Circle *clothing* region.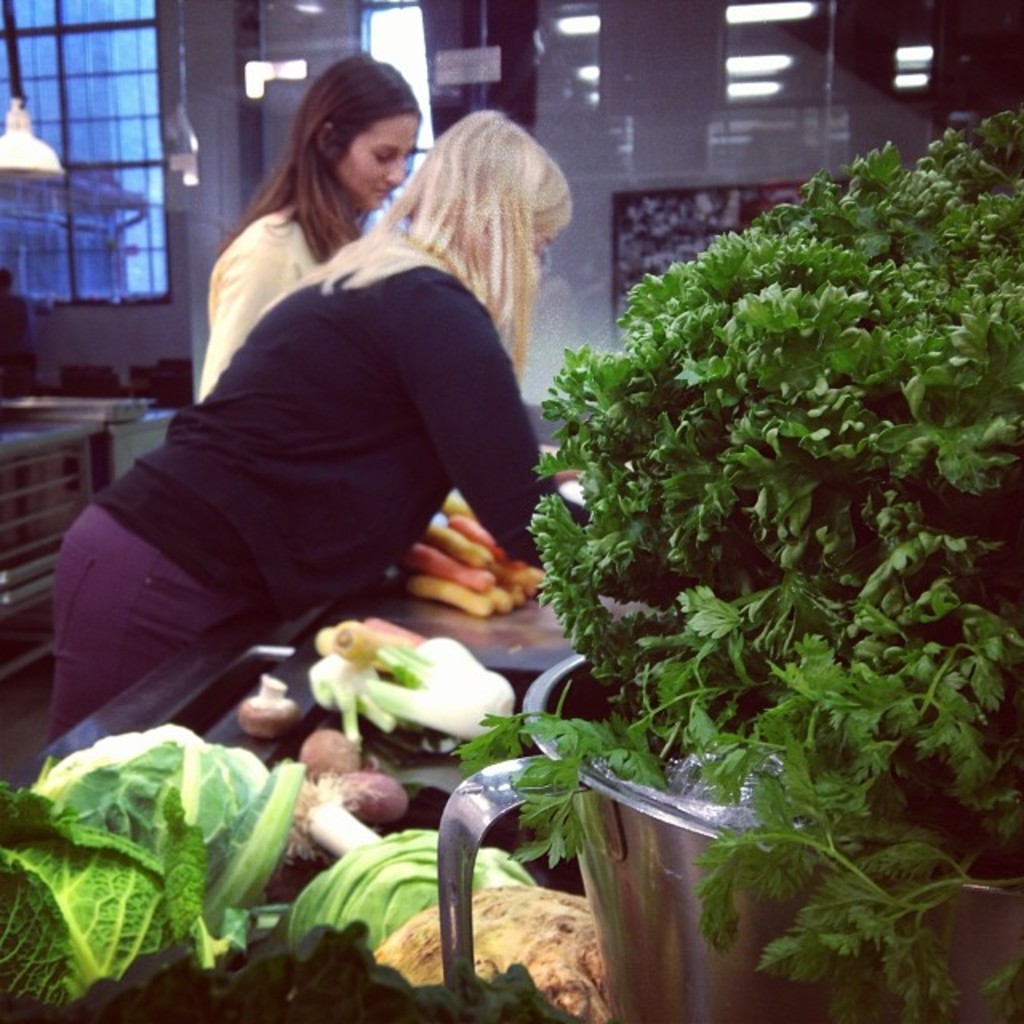
Region: x1=190, y1=208, x2=326, y2=416.
